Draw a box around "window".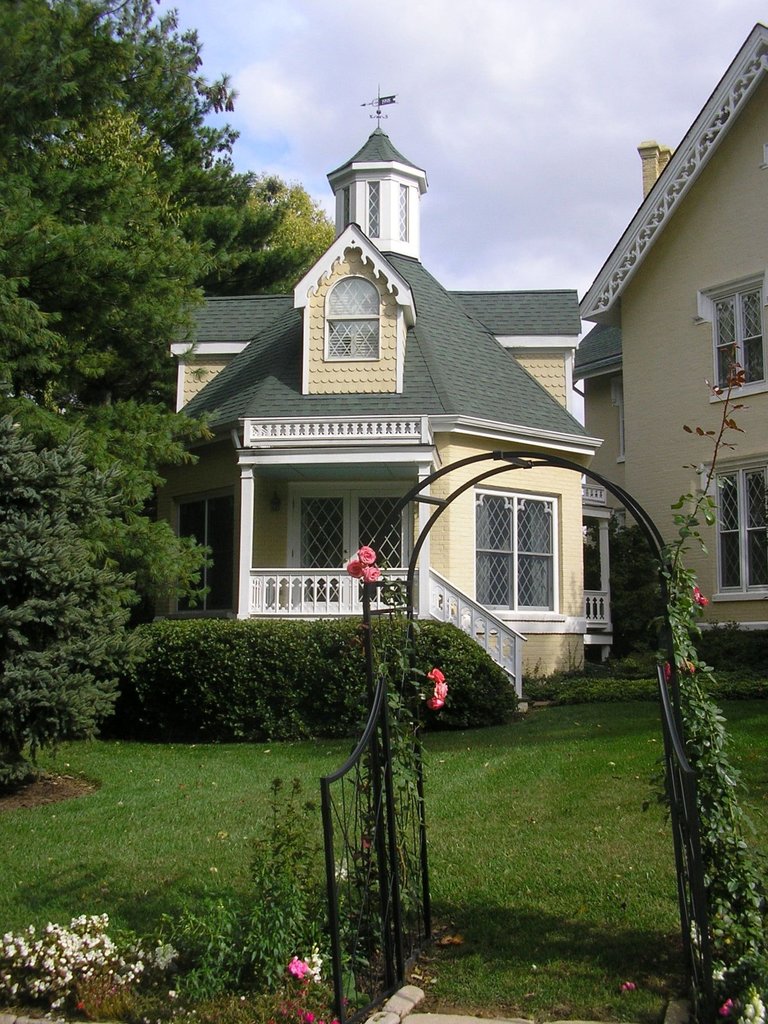
701,284,765,389.
